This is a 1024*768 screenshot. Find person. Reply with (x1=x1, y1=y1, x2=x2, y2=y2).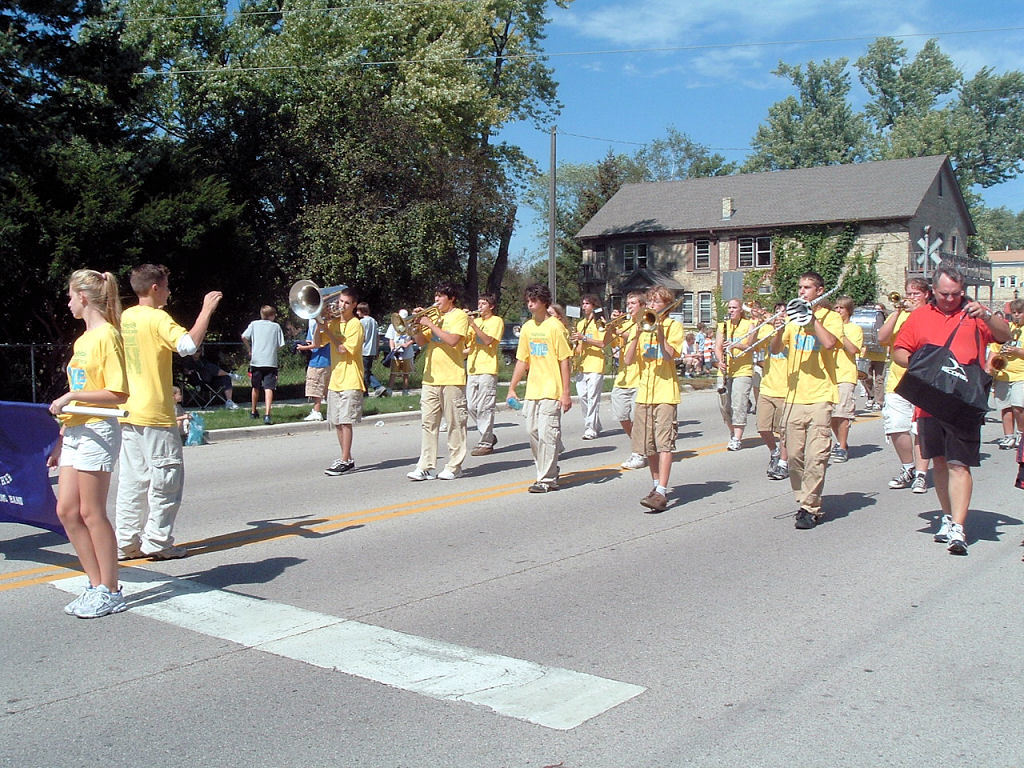
(x1=872, y1=271, x2=923, y2=489).
